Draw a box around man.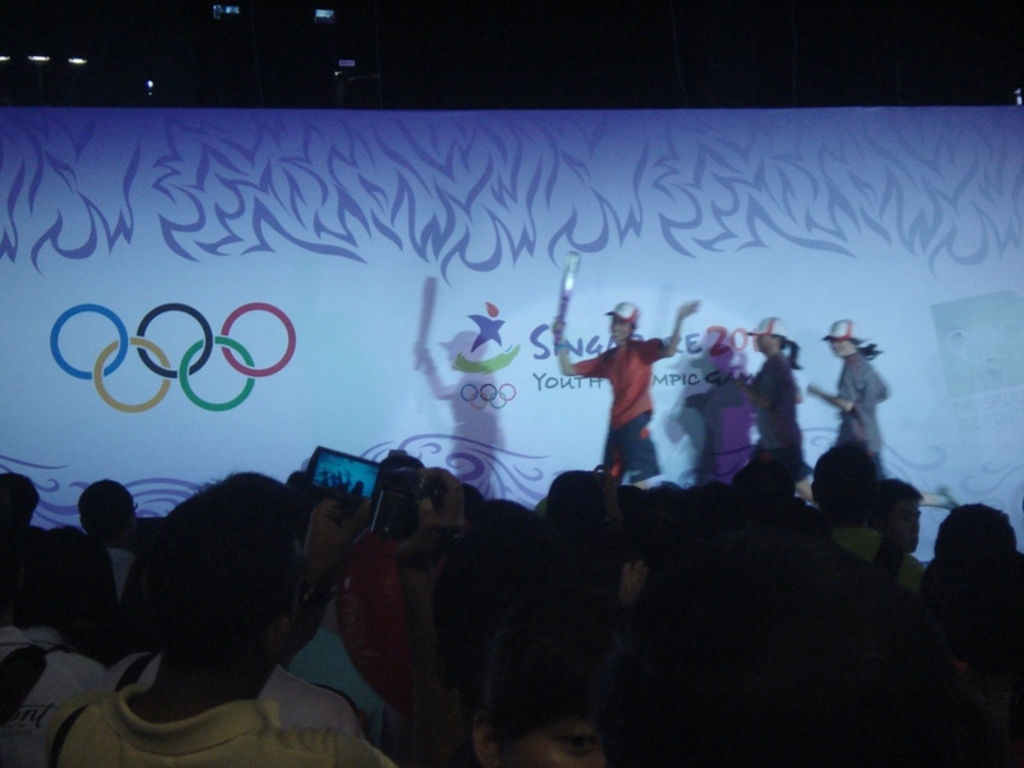
locate(42, 488, 401, 767).
